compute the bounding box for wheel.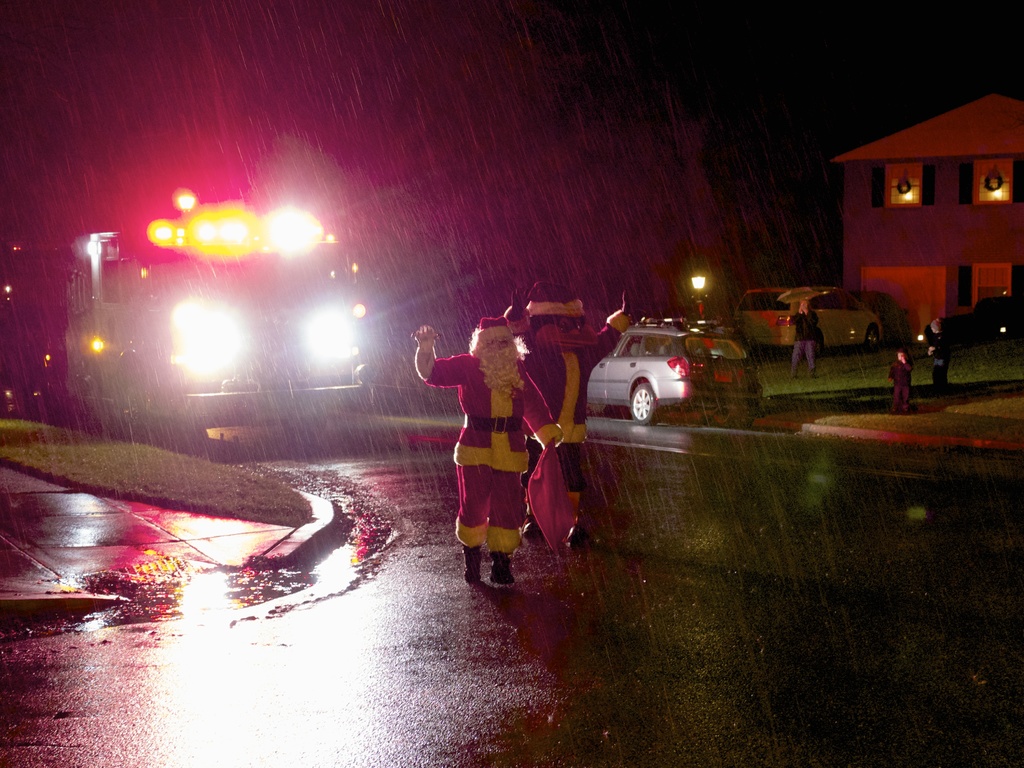
{"x1": 631, "y1": 384, "x2": 657, "y2": 427}.
